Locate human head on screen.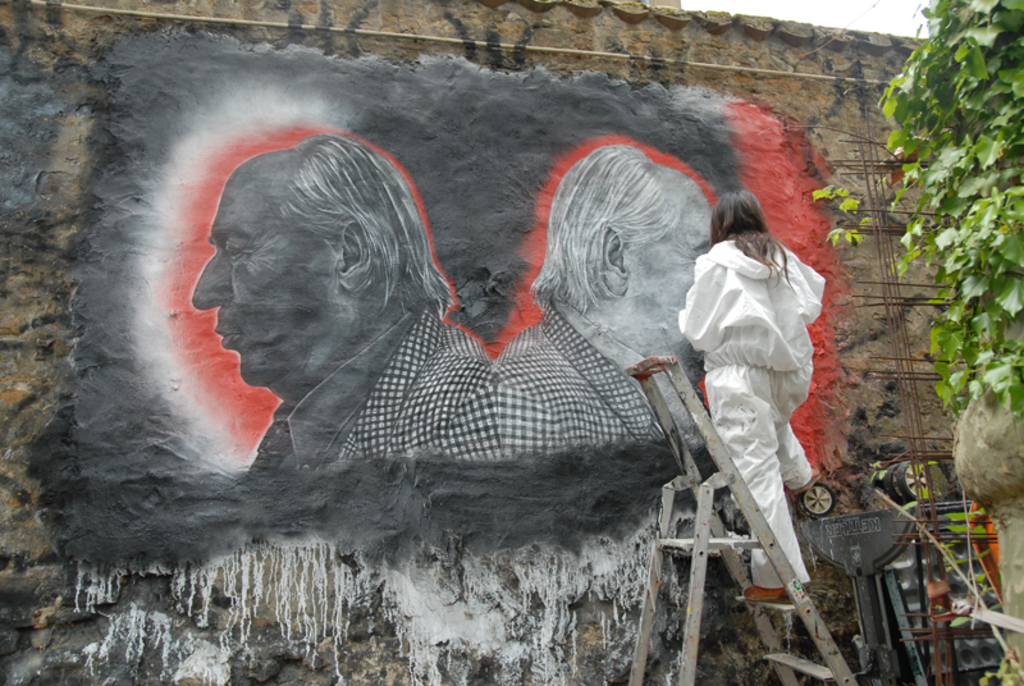
On screen at x1=168 y1=118 x2=440 y2=425.
